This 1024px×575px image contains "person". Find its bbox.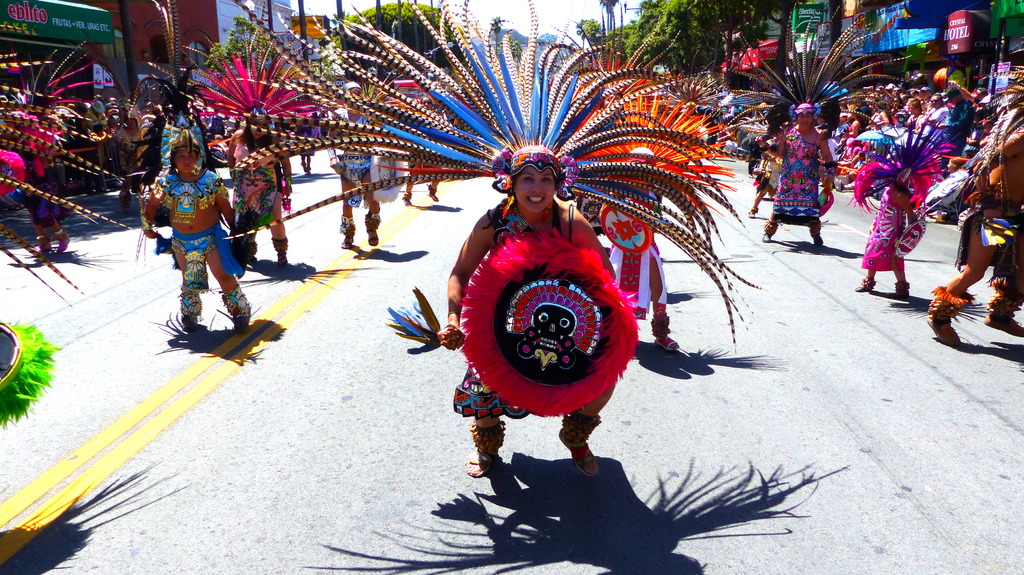
[154,118,230,333].
